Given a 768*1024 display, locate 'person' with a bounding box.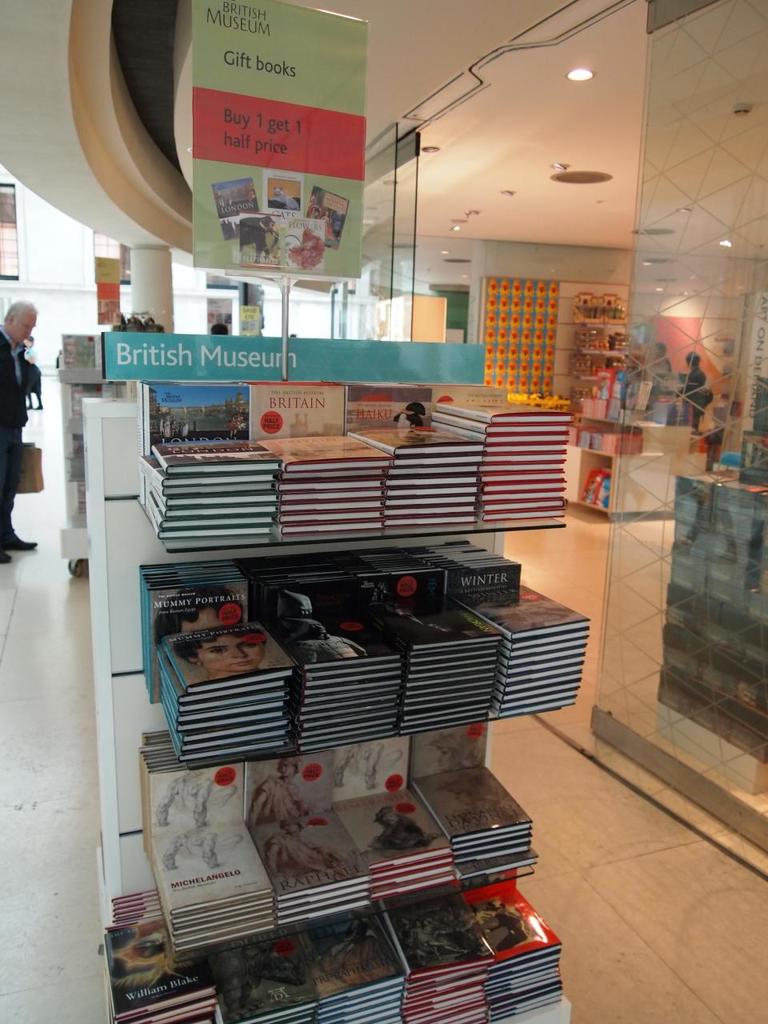
Located: locate(254, 753, 313, 829).
